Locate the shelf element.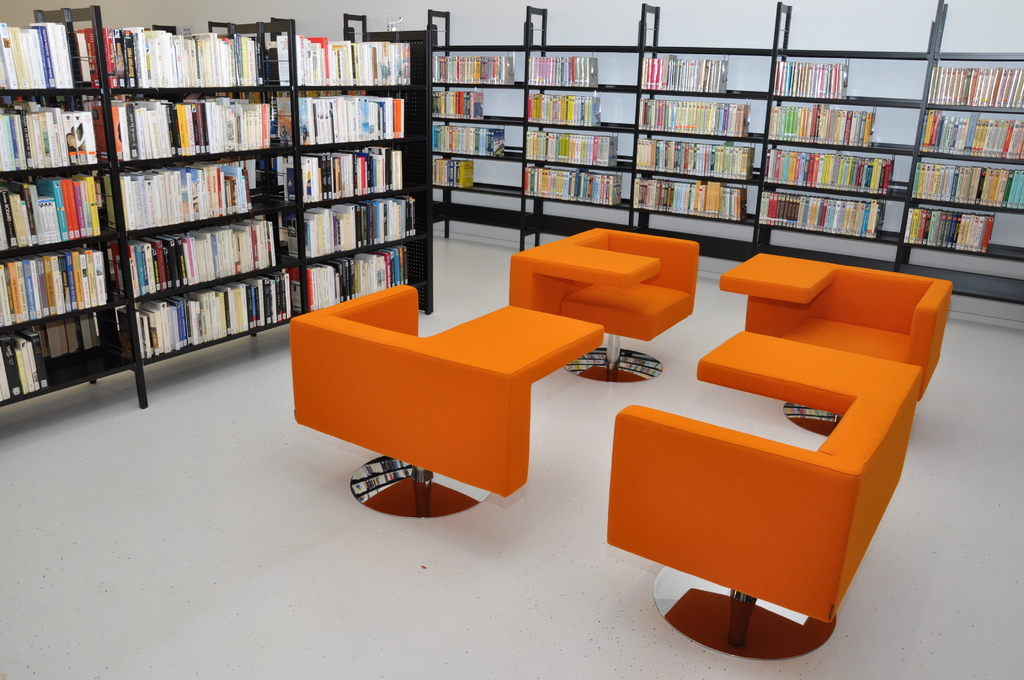
Element bbox: BBox(92, 0, 309, 398).
